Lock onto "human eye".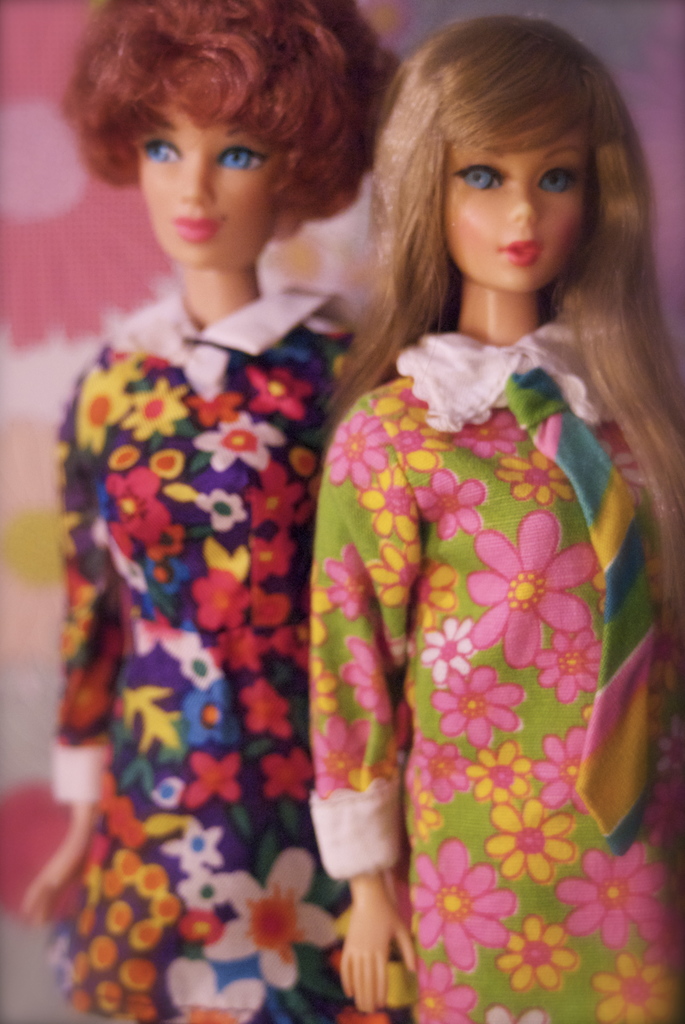
Locked: select_region(533, 160, 581, 193).
